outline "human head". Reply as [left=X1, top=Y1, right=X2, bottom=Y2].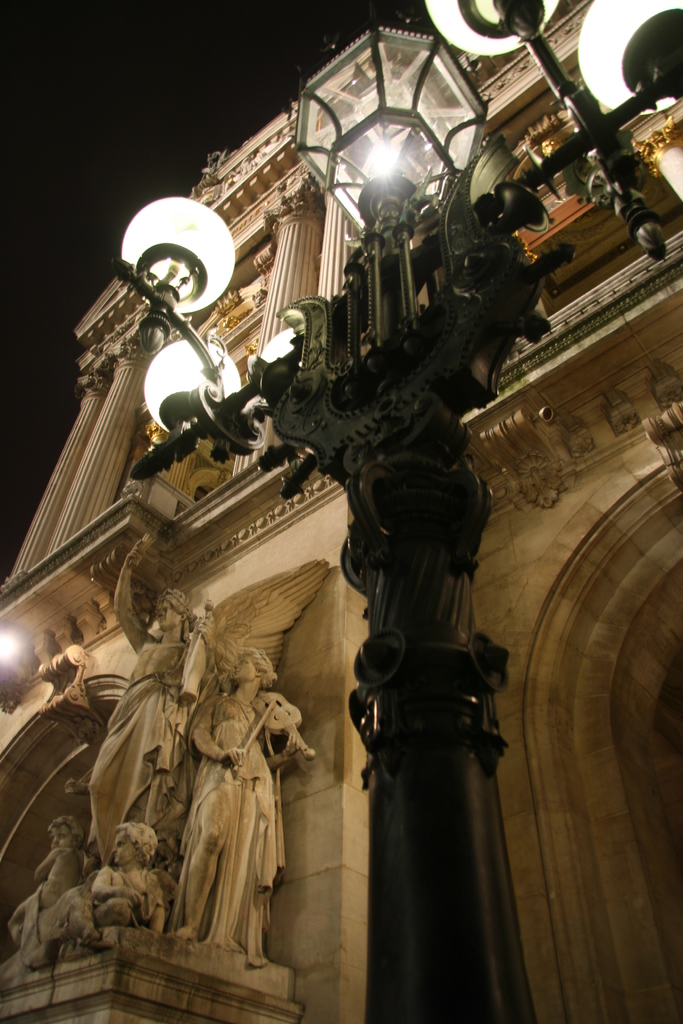
[left=229, top=649, right=278, bottom=678].
